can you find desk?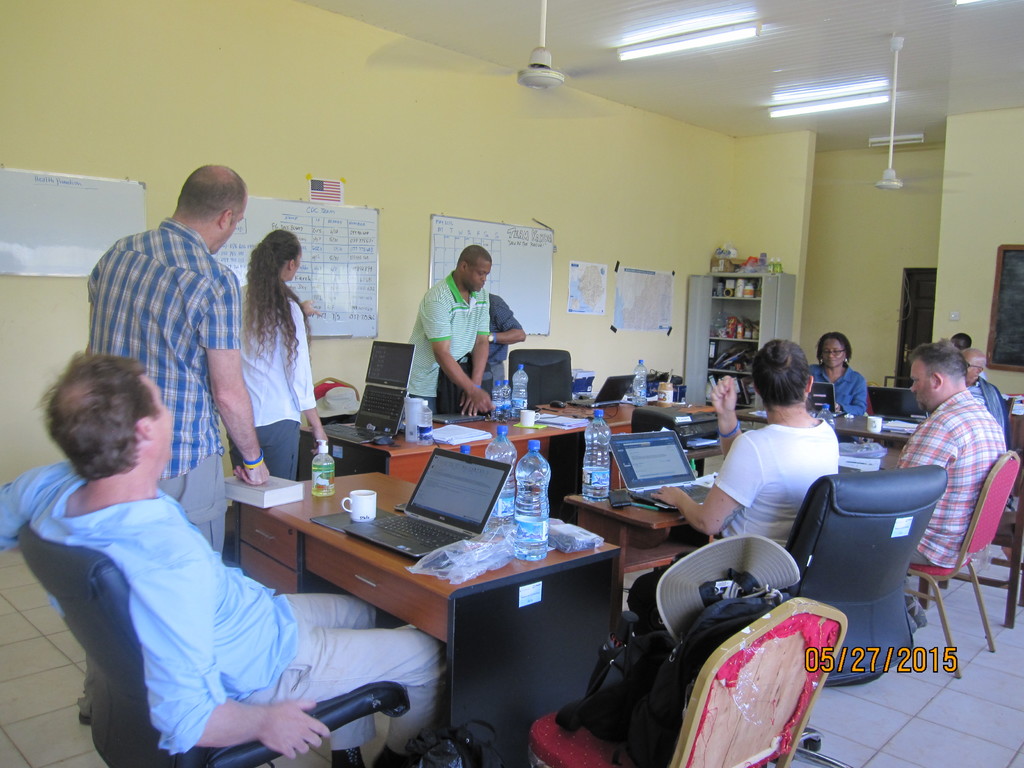
Yes, bounding box: bbox=(731, 385, 907, 468).
